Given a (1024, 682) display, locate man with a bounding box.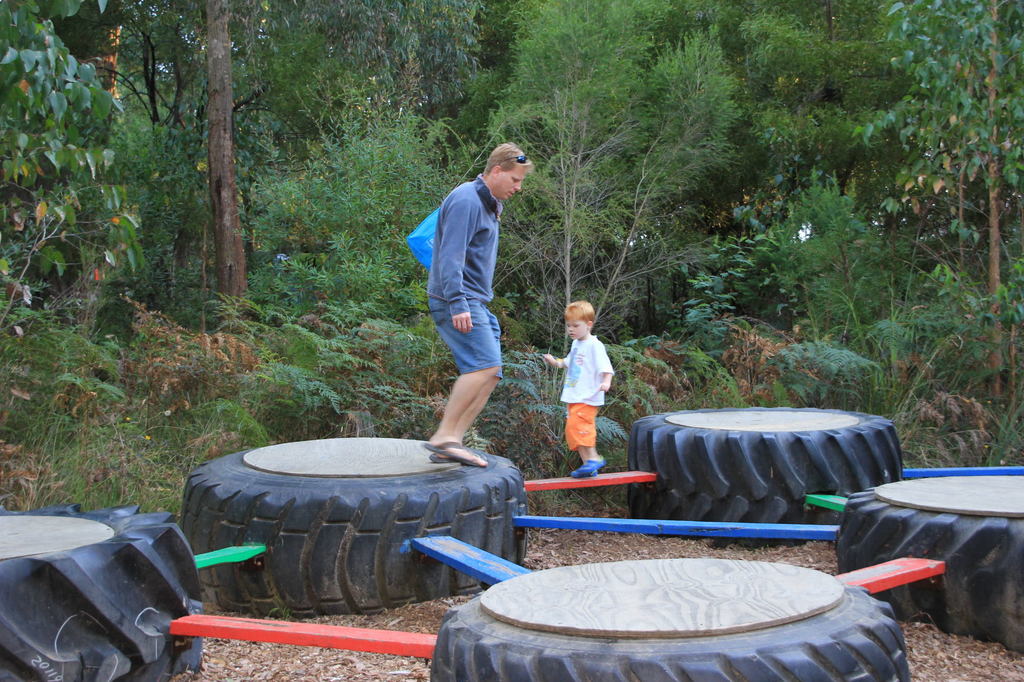
Located: crop(428, 144, 527, 466).
